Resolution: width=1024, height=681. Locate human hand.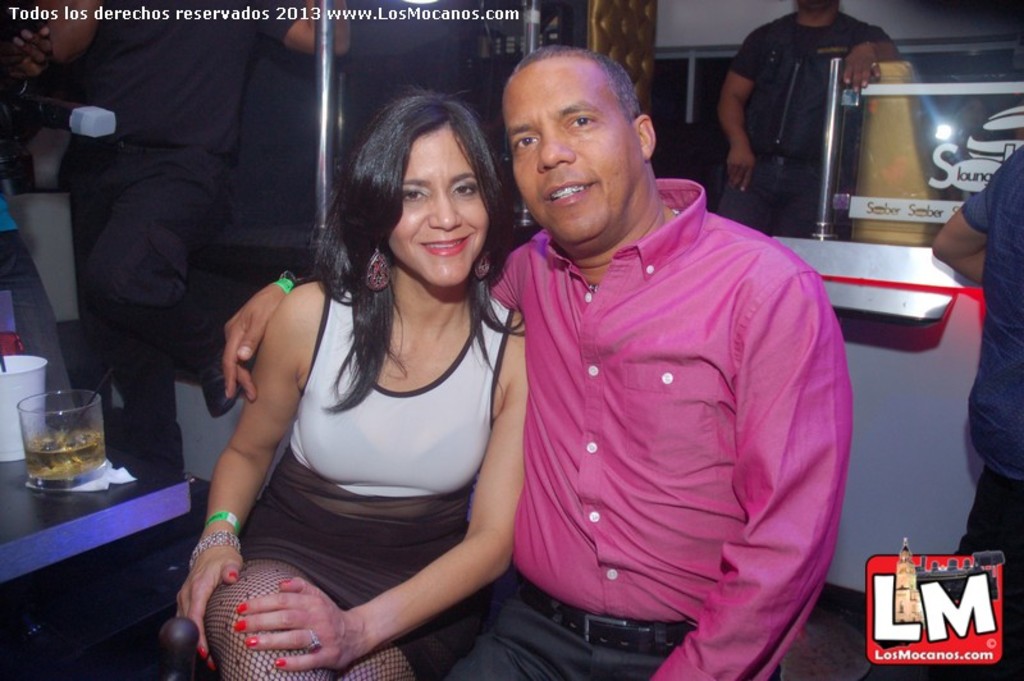
174:536:243:673.
